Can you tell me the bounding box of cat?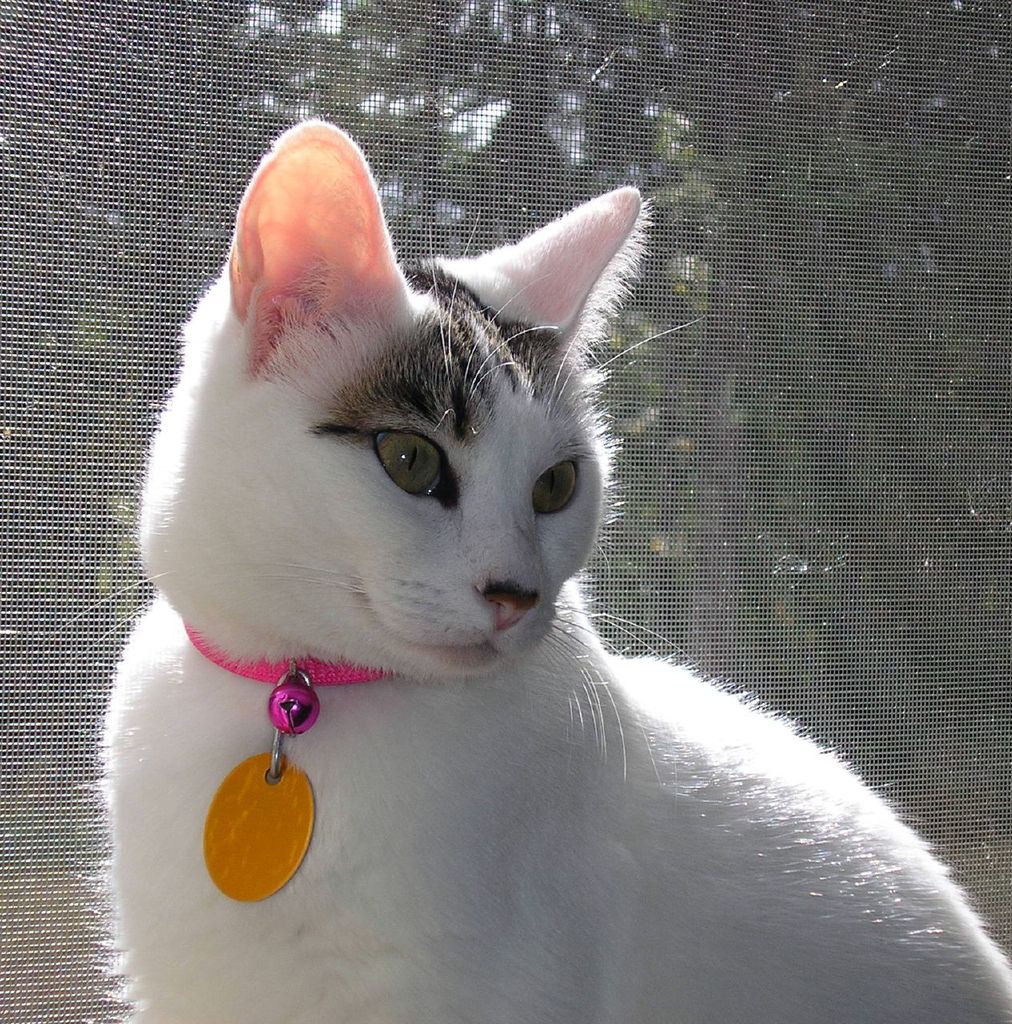
[left=66, top=110, right=1011, bottom=1023].
